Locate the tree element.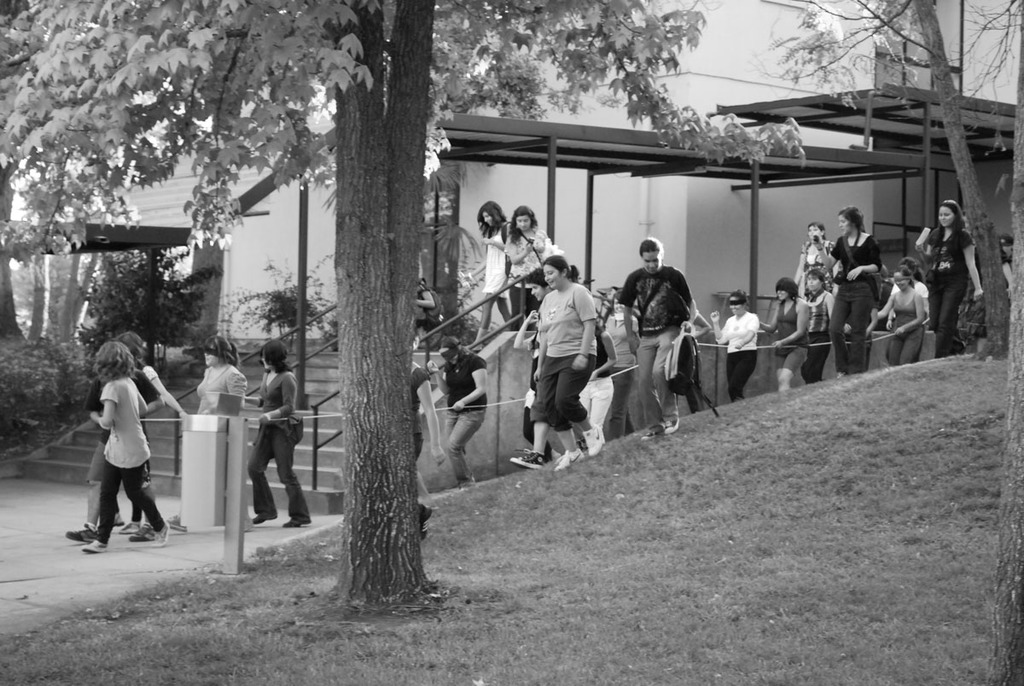
Element bbox: (761,0,1006,348).
